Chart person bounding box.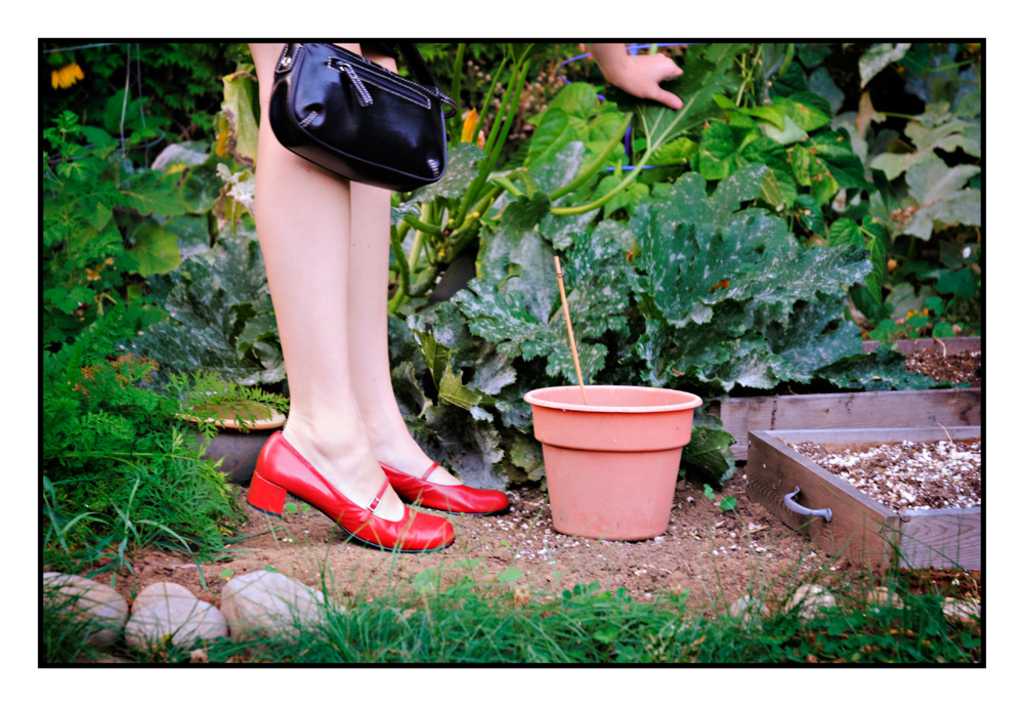
Charted: locate(248, 33, 682, 542).
